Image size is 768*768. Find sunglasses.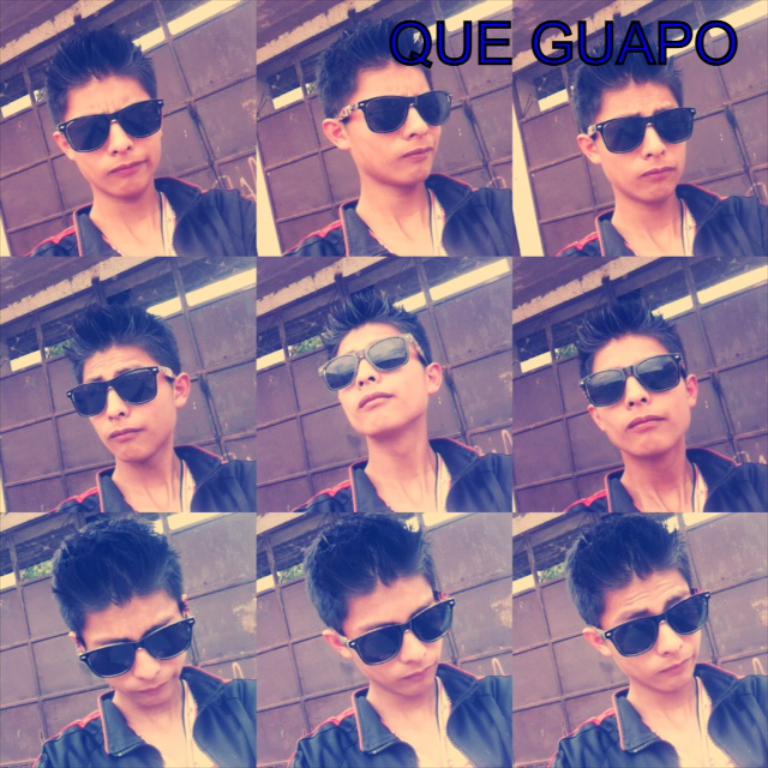
77 607 196 679.
